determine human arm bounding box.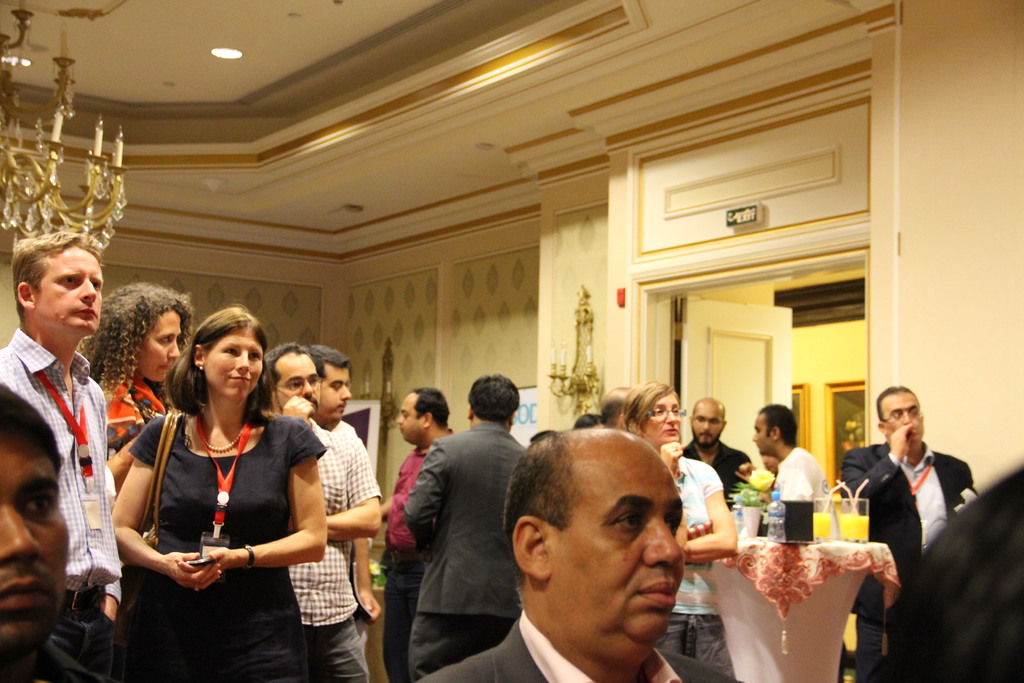
Determined: <bbox>781, 476, 817, 500</bbox>.
